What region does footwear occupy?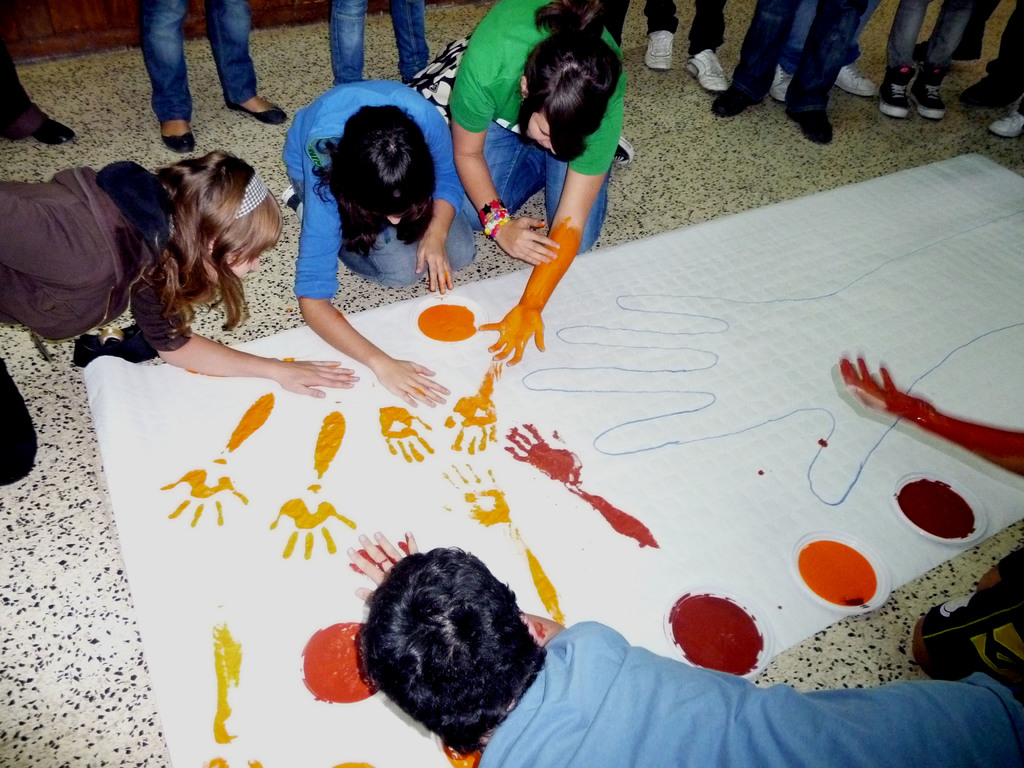
(686, 52, 728, 90).
